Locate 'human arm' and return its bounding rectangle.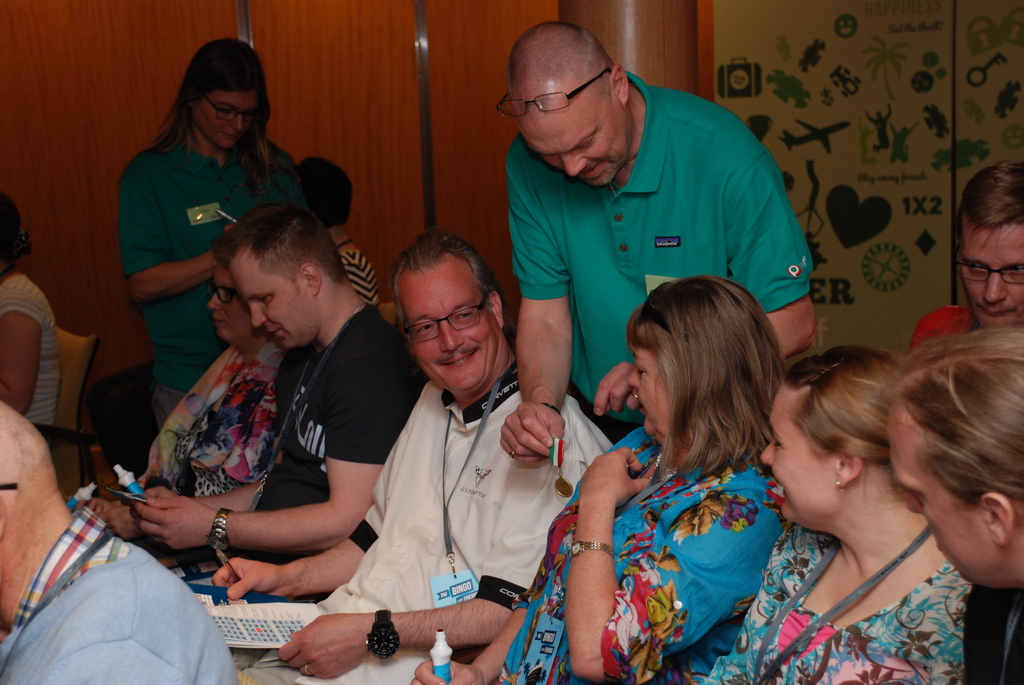
(116, 169, 221, 305).
